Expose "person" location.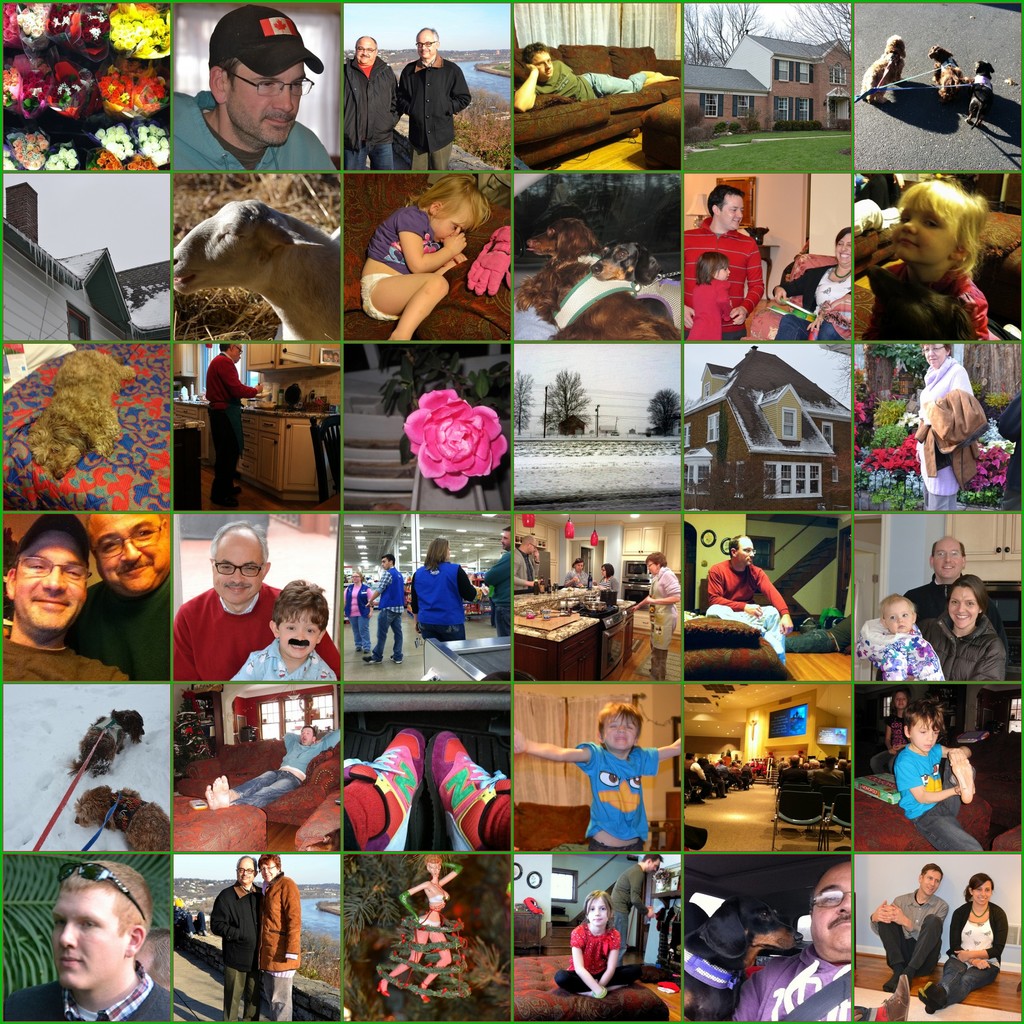
Exposed at {"x1": 379, "y1": 858, "x2": 460, "y2": 1000}.
